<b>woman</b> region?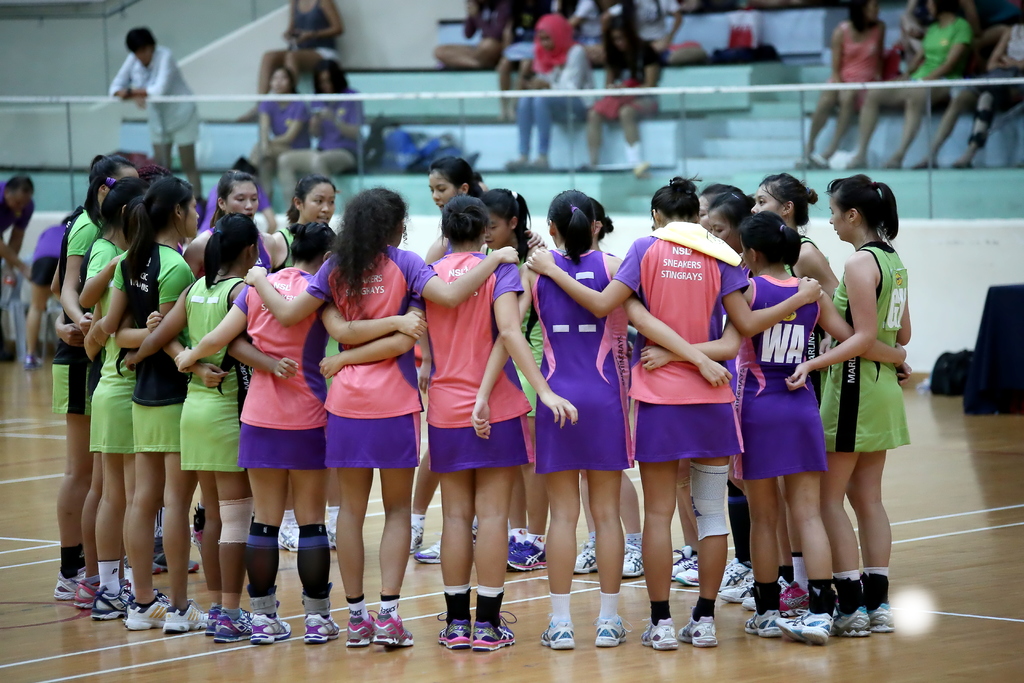
51 157 136 596
